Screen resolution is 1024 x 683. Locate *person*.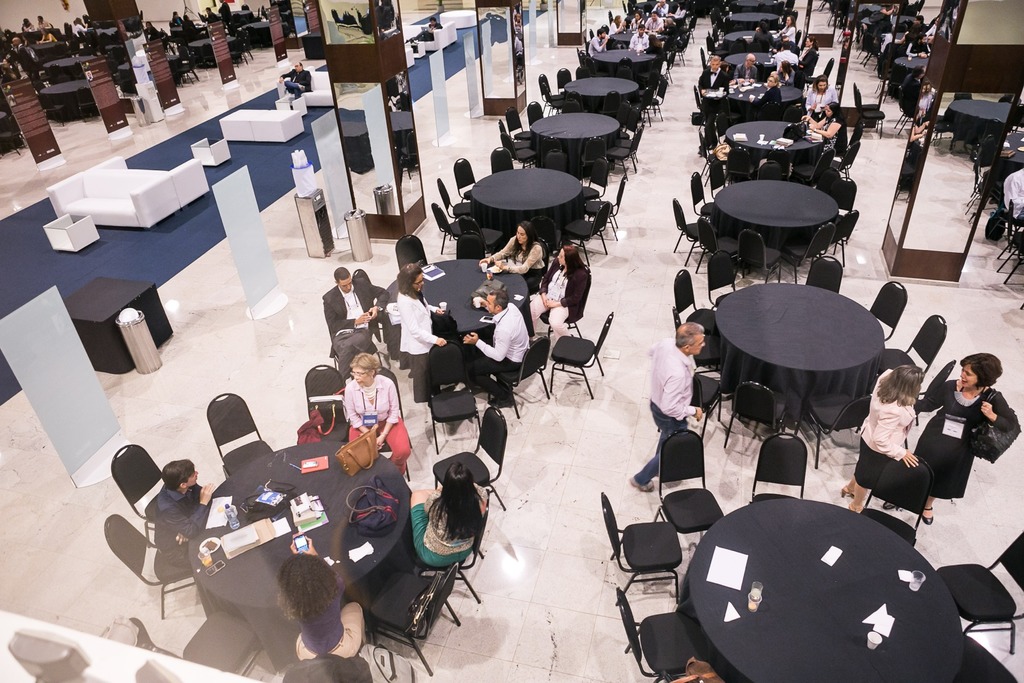
911, 344, 1017, 528.
